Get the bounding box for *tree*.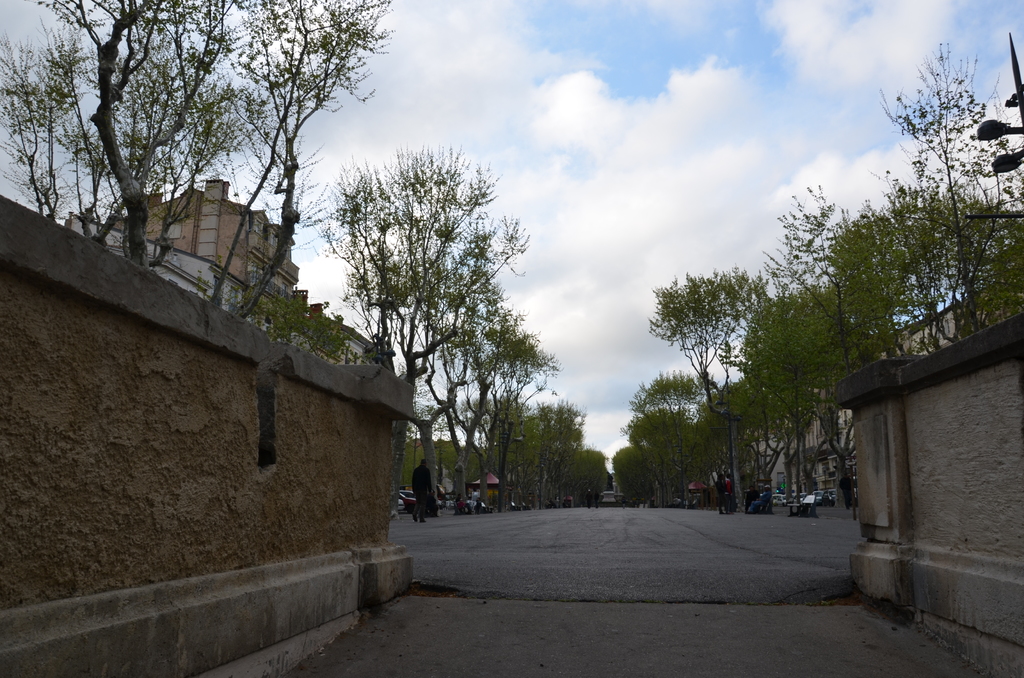
left=880, top=22, right=1023, bottom=344.
